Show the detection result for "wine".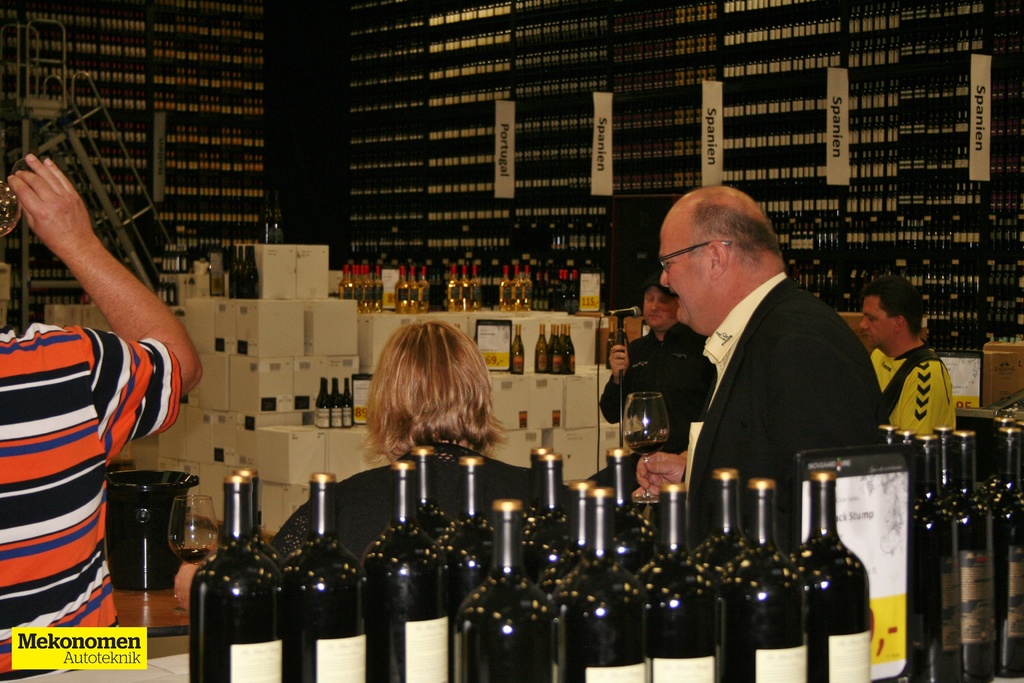
(396, 267, 408, 313).
